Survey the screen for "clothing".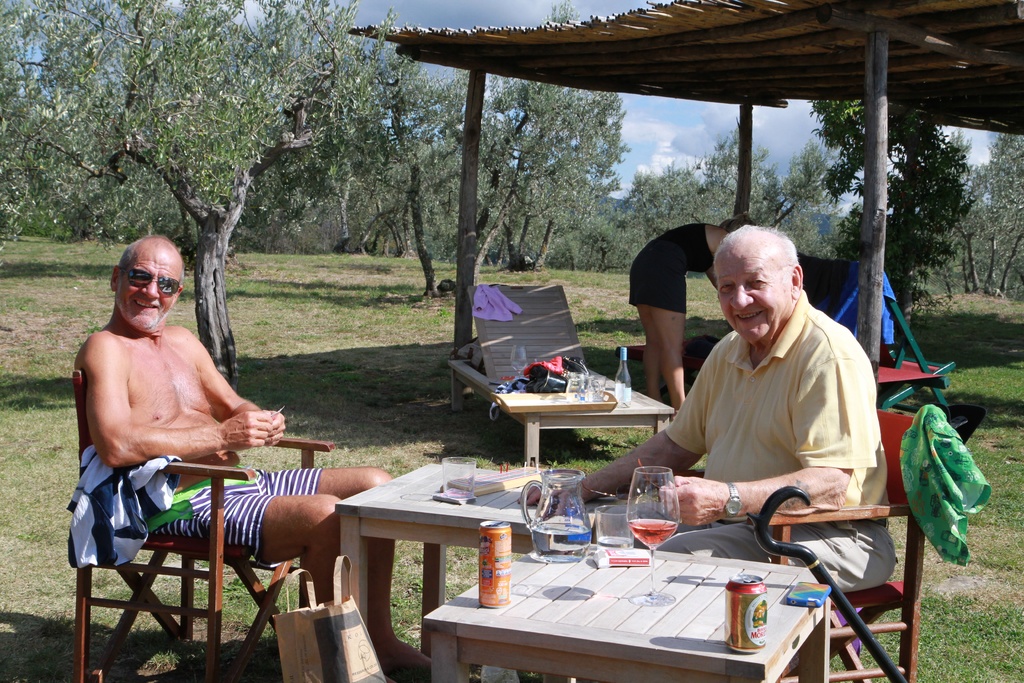
Survey found: <bbox>157, 461, 333, 559</bbox>.
